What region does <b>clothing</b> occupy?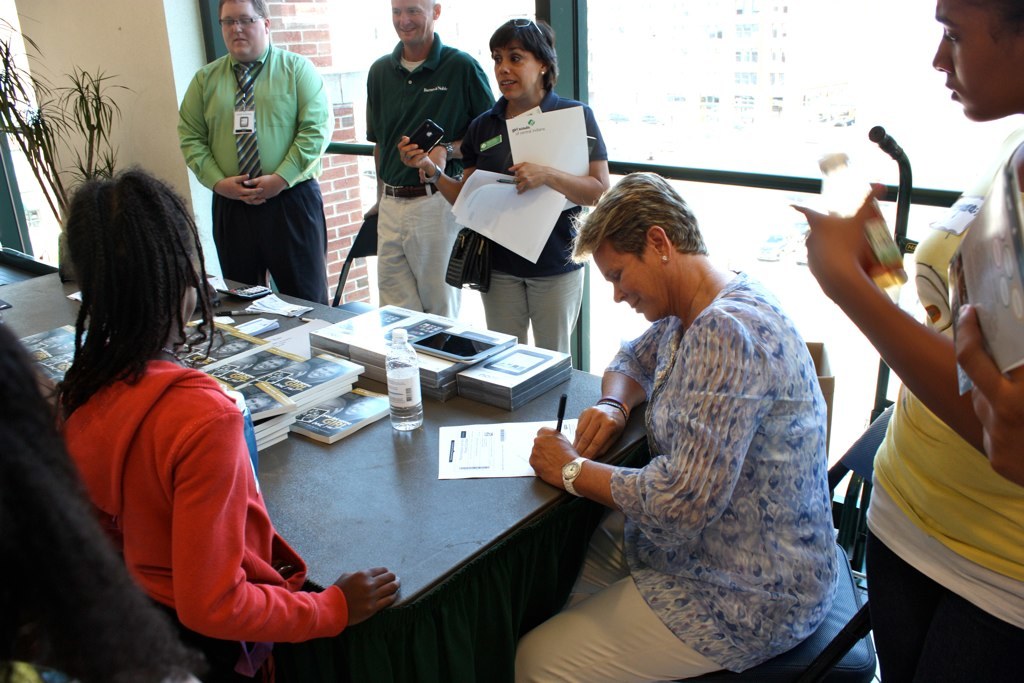
l=62, t=361, r=344, b=674.
